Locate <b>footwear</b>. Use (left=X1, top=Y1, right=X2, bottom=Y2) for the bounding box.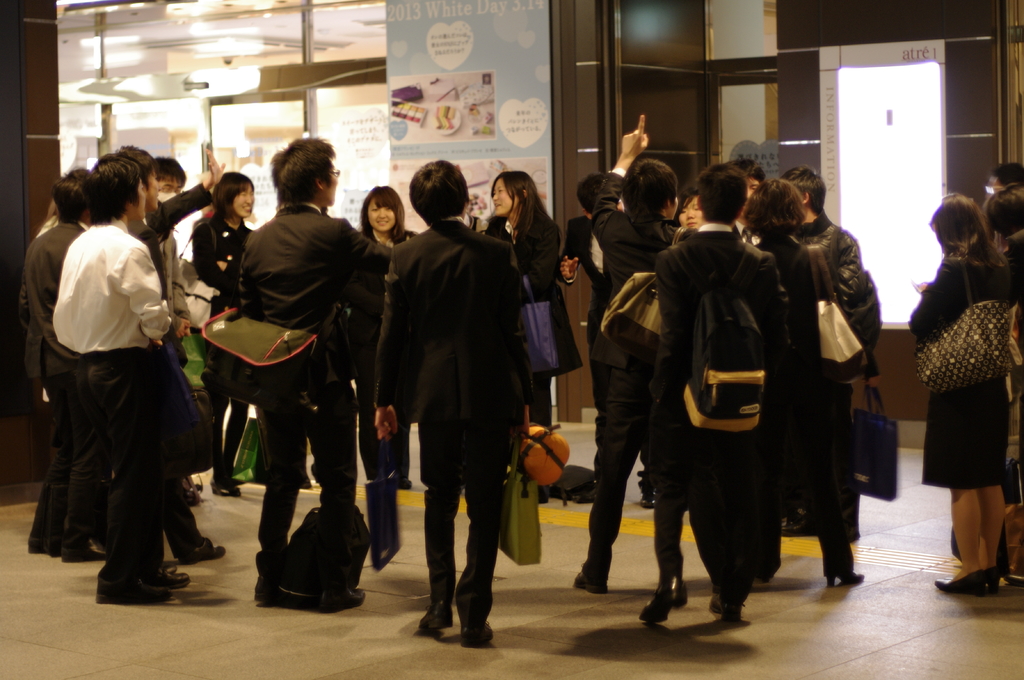
(left=251, top=580, right=276, bottom=610).
